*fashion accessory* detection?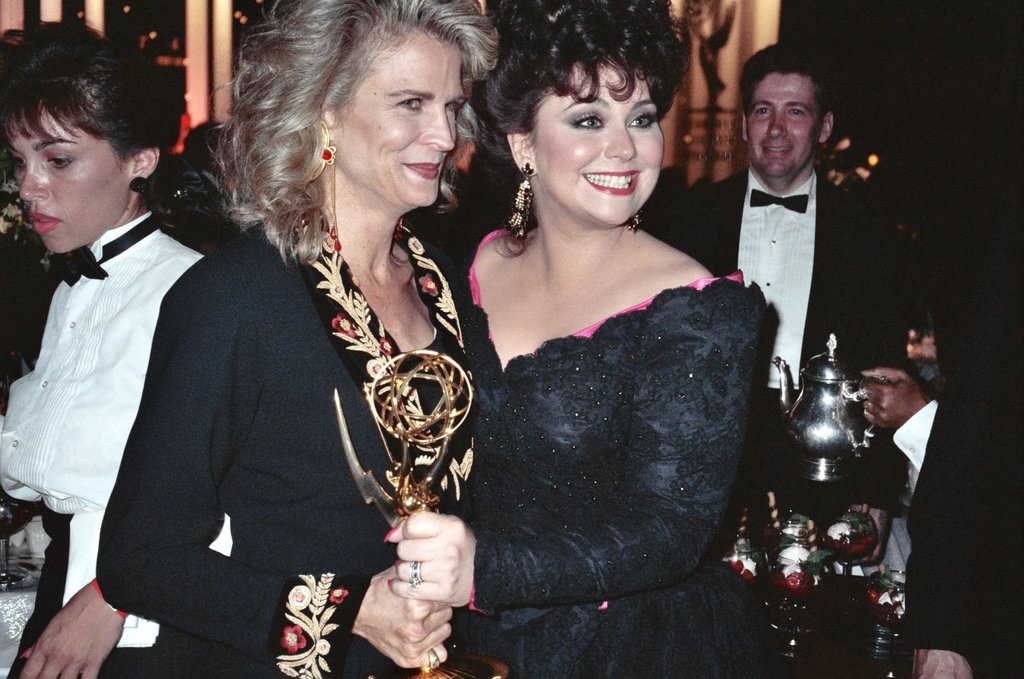
locate(129, 175, 152, 197)
